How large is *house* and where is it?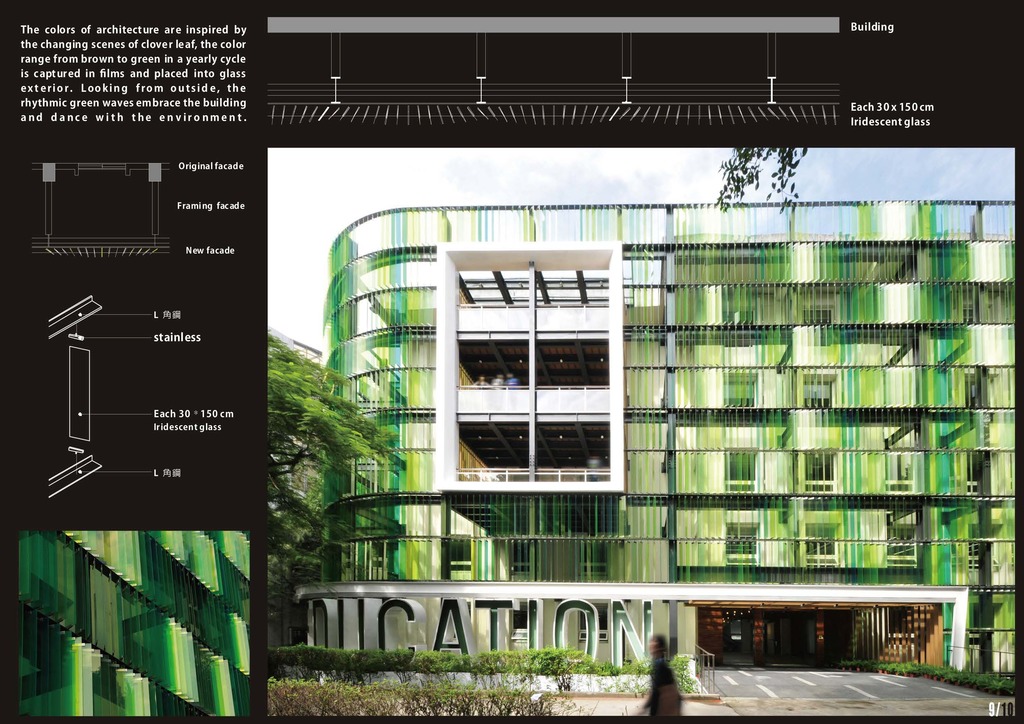
Bounding box: Rect(319, 198, 1021, 713).
